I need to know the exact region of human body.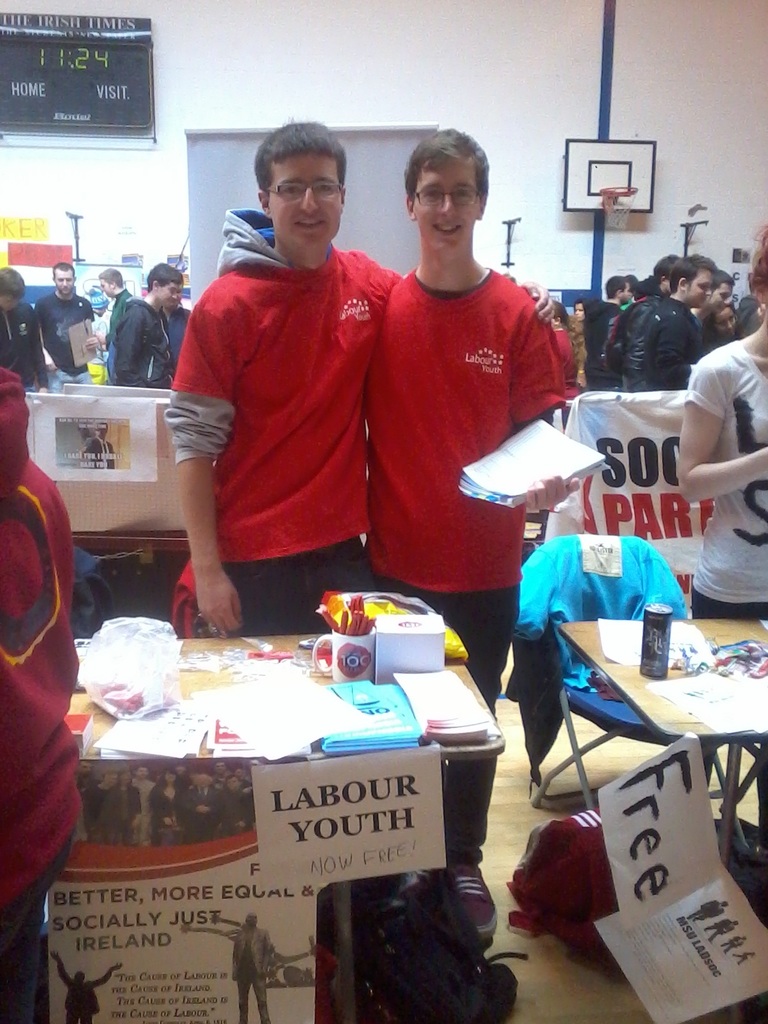
Region: {"x1": 696, "y1": 268, "x2": 730, "y2": 314}.
